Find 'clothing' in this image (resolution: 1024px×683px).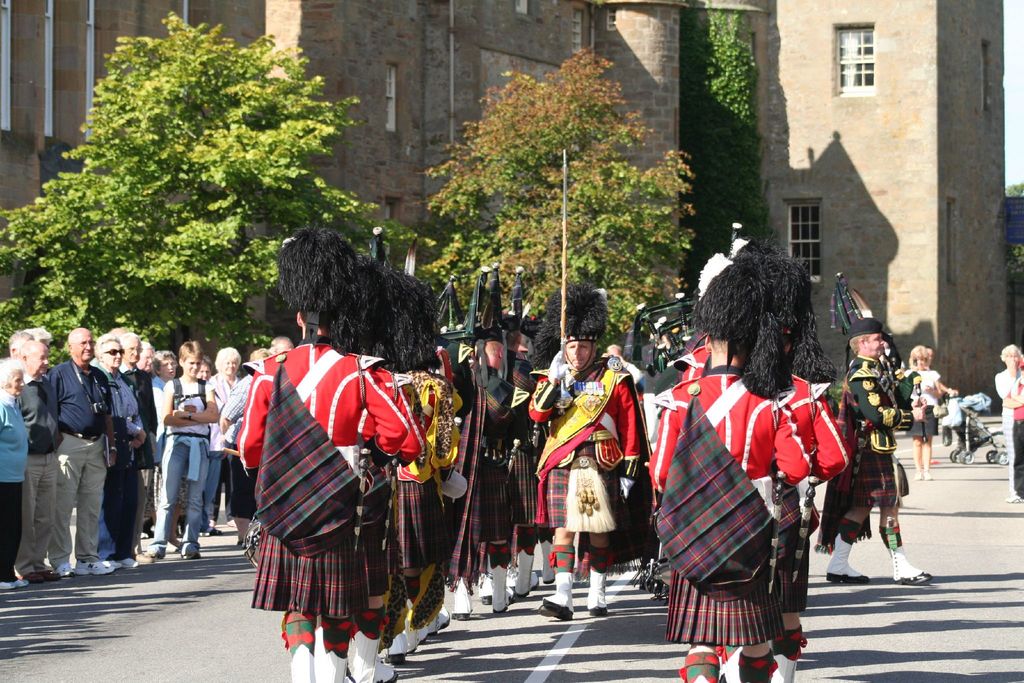
box=[216, 374, 235, 487].
